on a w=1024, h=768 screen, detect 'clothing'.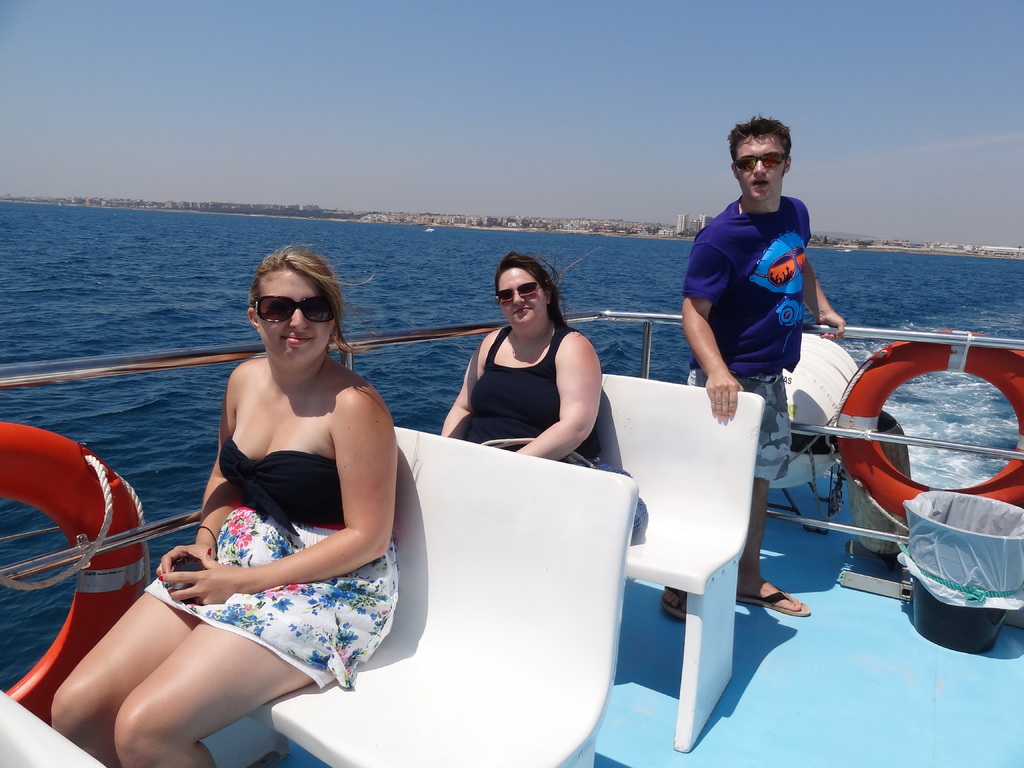
{"x1": 134, "y1": 434, "x2": 415, "y2": 701}.
